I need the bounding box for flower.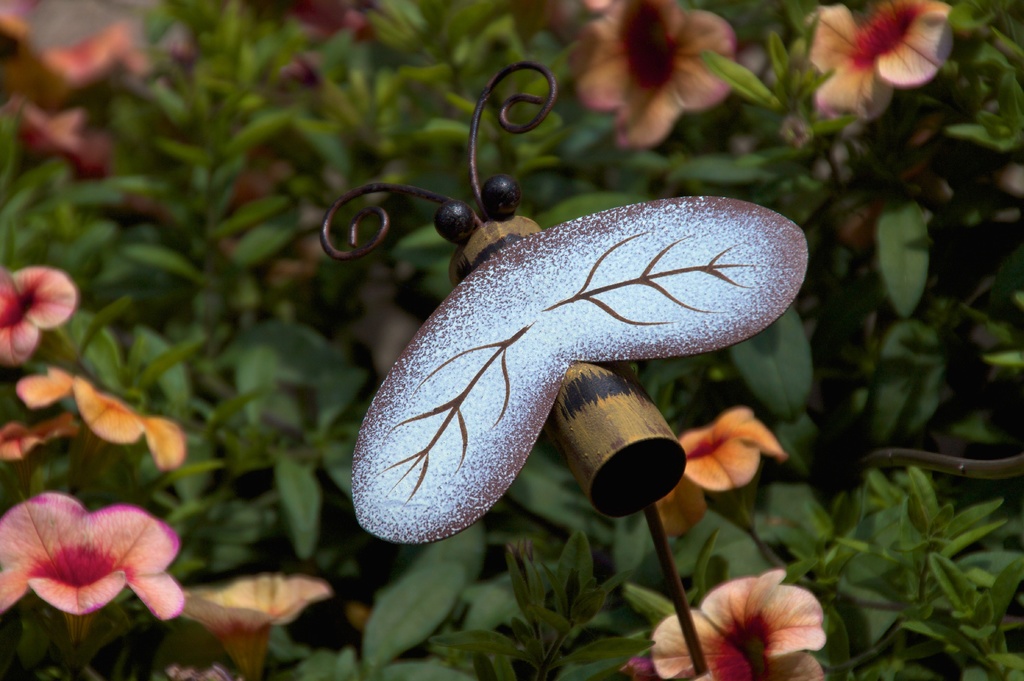
Here it is: pyautogui.locateOnScreen(645, 562, 834, 680).
